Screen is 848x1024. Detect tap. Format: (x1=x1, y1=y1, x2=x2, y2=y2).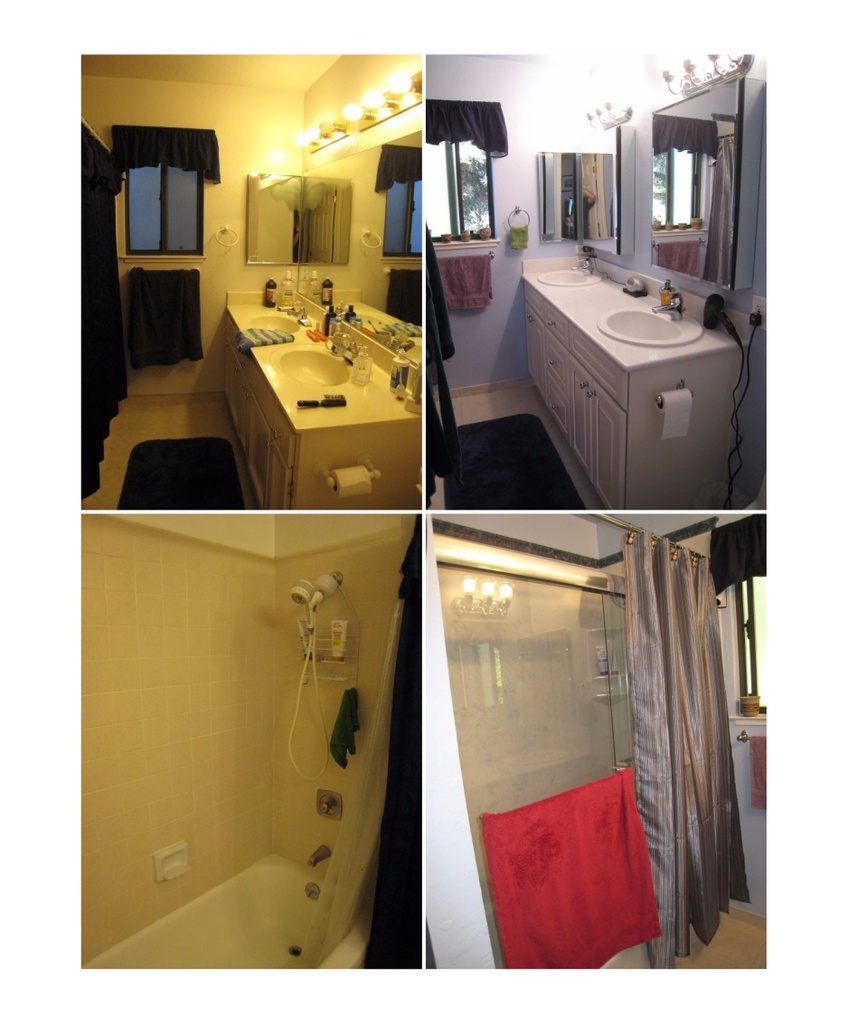
(x1=280, y1=301, x2=314, y2=323).
